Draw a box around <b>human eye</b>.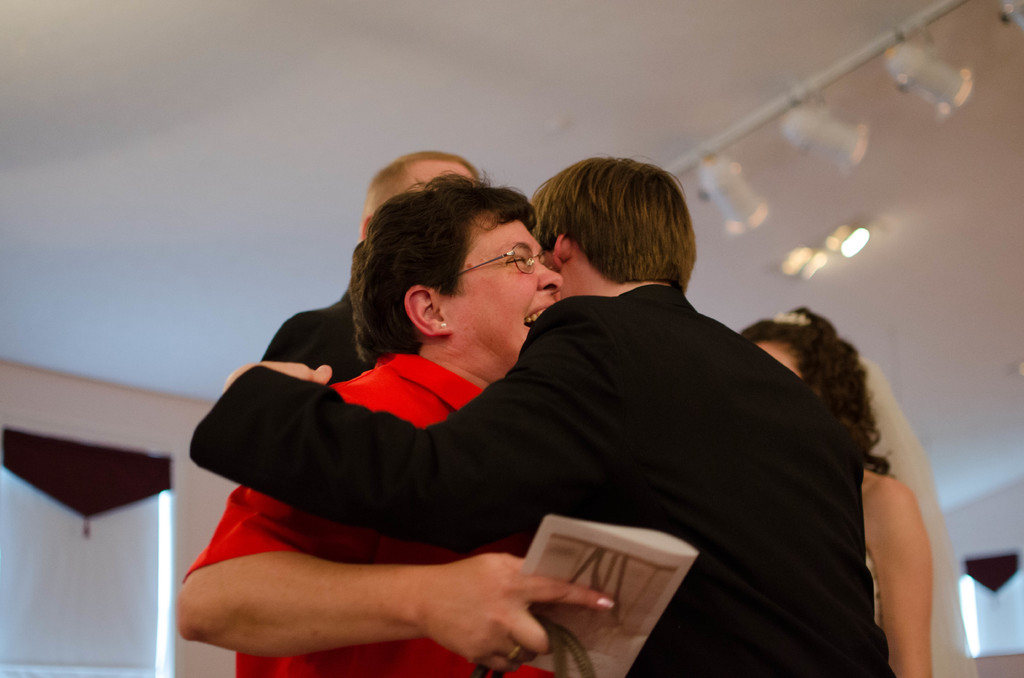
{"x1": 503, "y1": 252, "x2": 528, "y2": 270}.
